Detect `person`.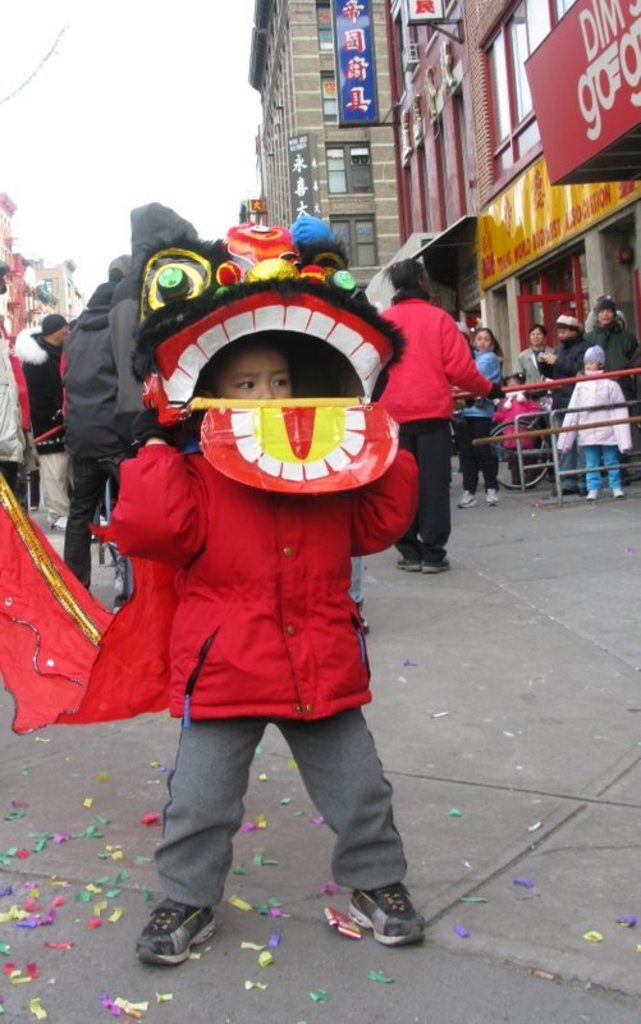
Detected at left=19, top=307, right=72, bottom=534.
